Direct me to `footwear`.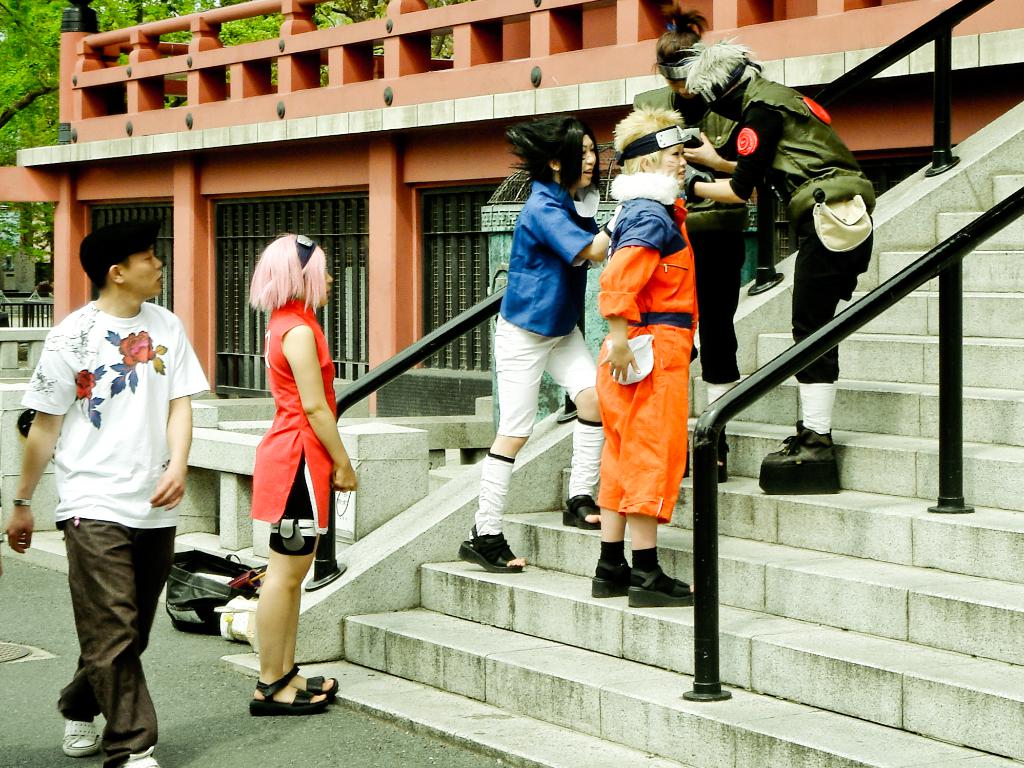
Direction: select_region(63, 717, 100, 755).
